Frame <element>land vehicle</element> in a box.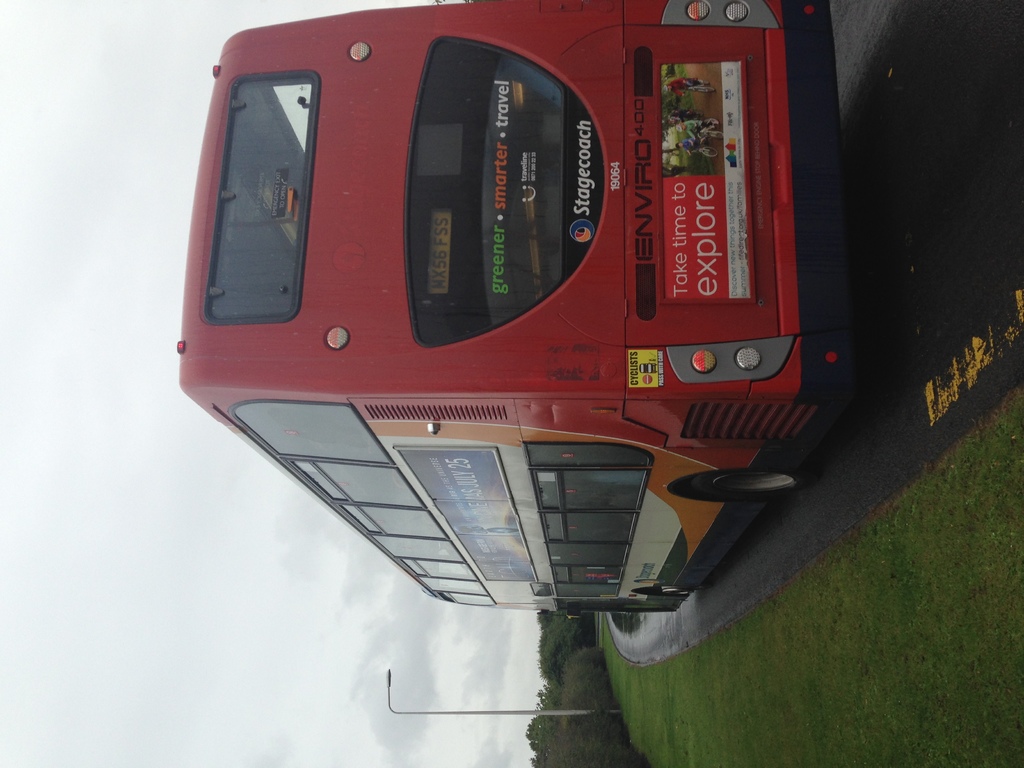
crop(679, 79, 714, 95).
